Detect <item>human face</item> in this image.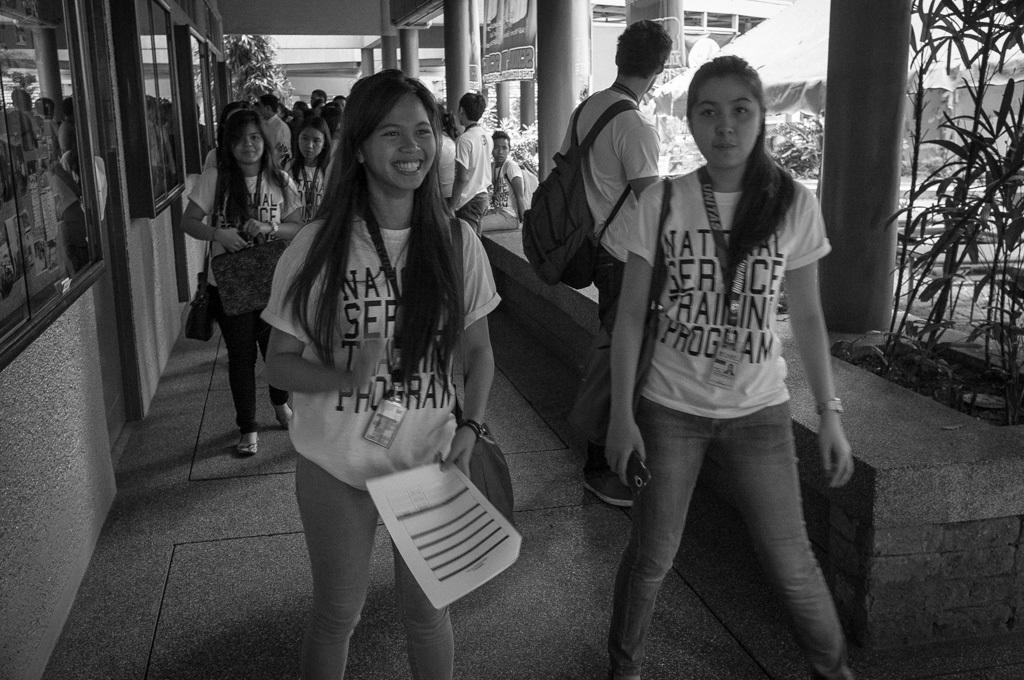
Detection: (294, 122, 333, 151).
